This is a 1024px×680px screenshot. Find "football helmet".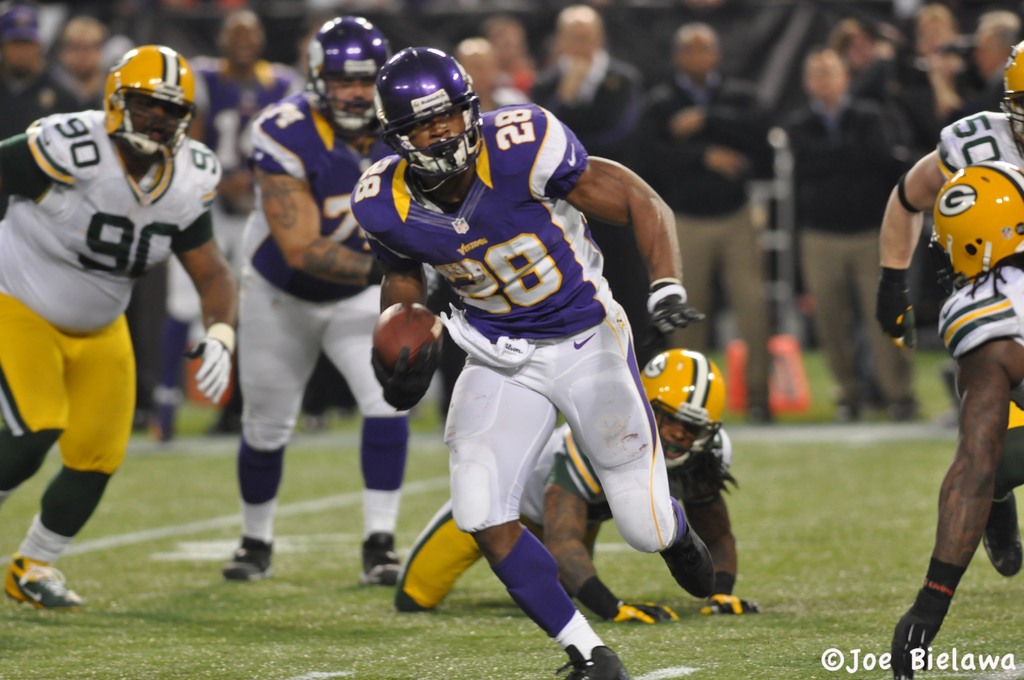
Bounding box: detection(998, 35, 1023, 153).
